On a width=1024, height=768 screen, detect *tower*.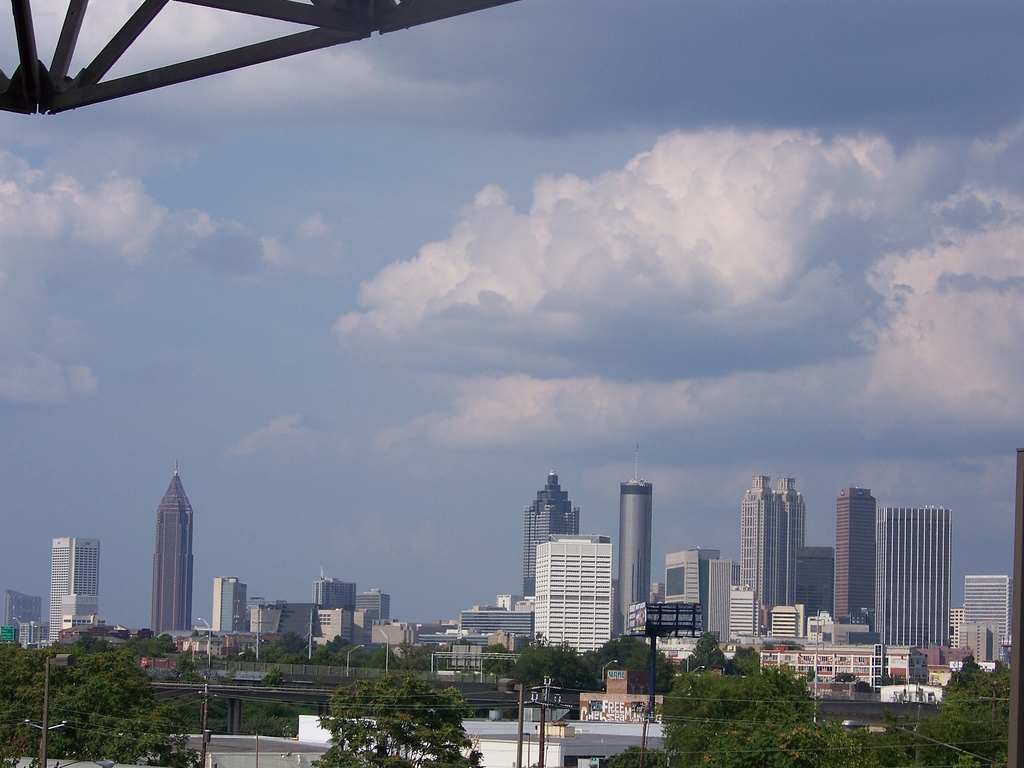
[47,537,97,644].
